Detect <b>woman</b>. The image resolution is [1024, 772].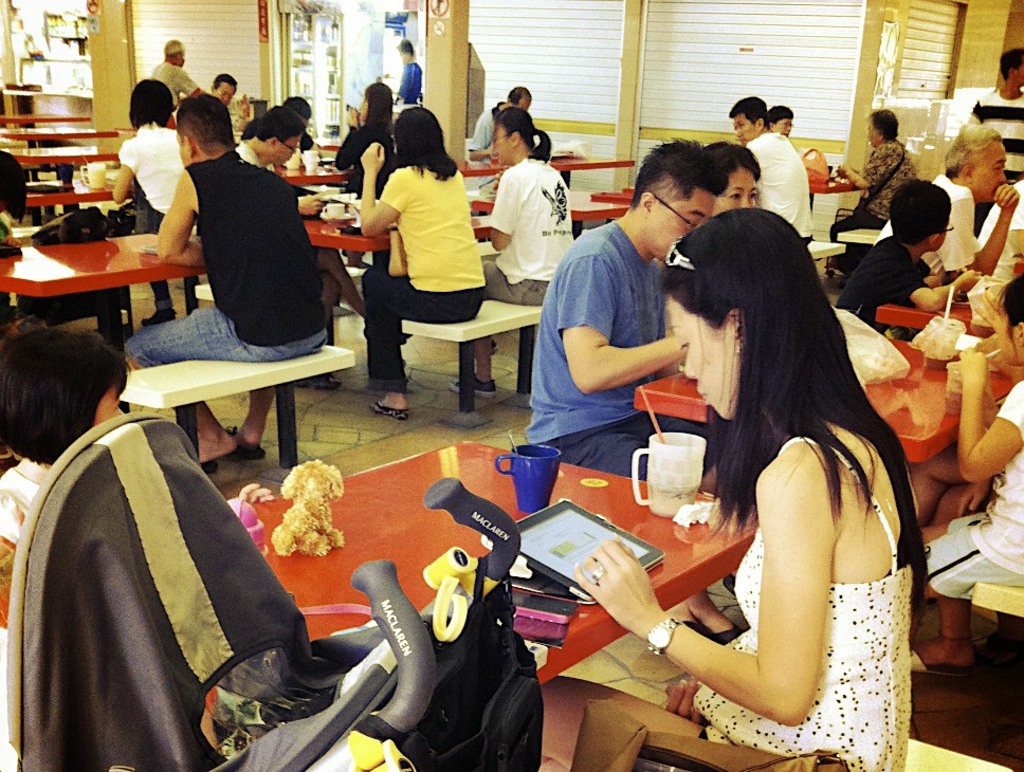
333 80 398 194.
